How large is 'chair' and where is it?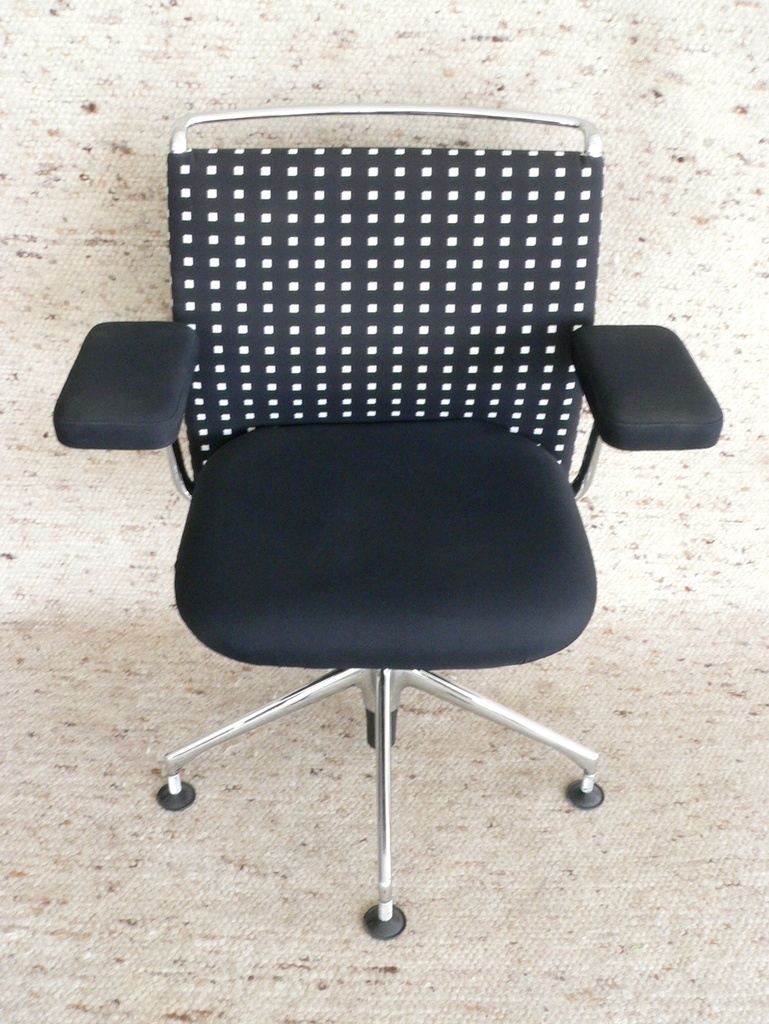
Bounding box: (left=55, top=99, right=719, bottom=935).
